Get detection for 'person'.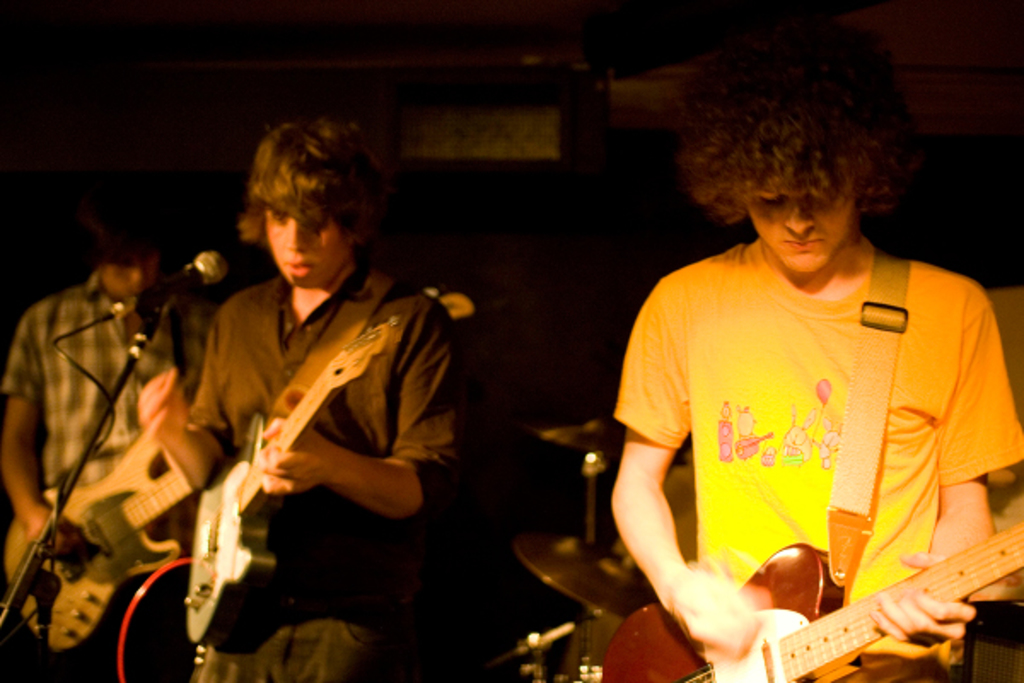
Detection: rect(0, 208, 230, 681).
